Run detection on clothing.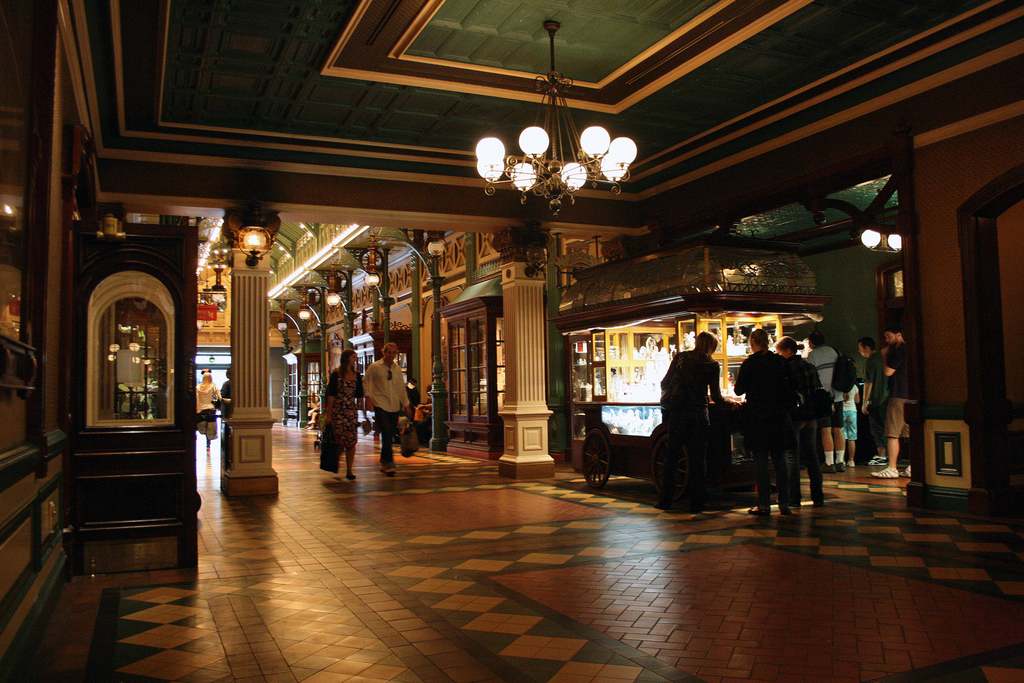
Result: 737:348:799:500.
